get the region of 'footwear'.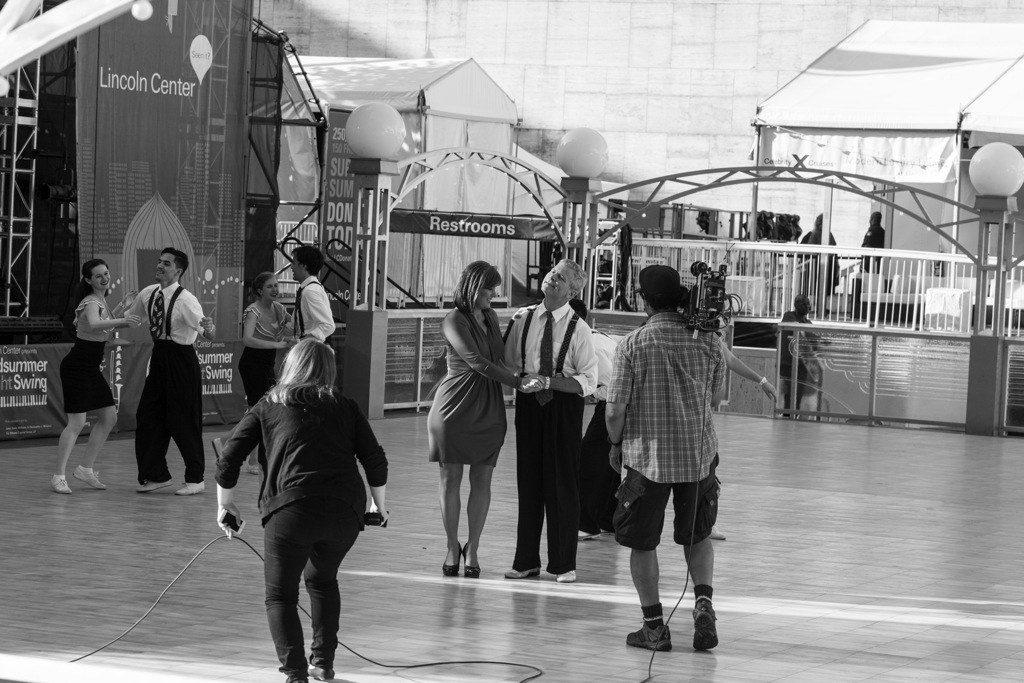
Rect(573, 533, 596, 544).
